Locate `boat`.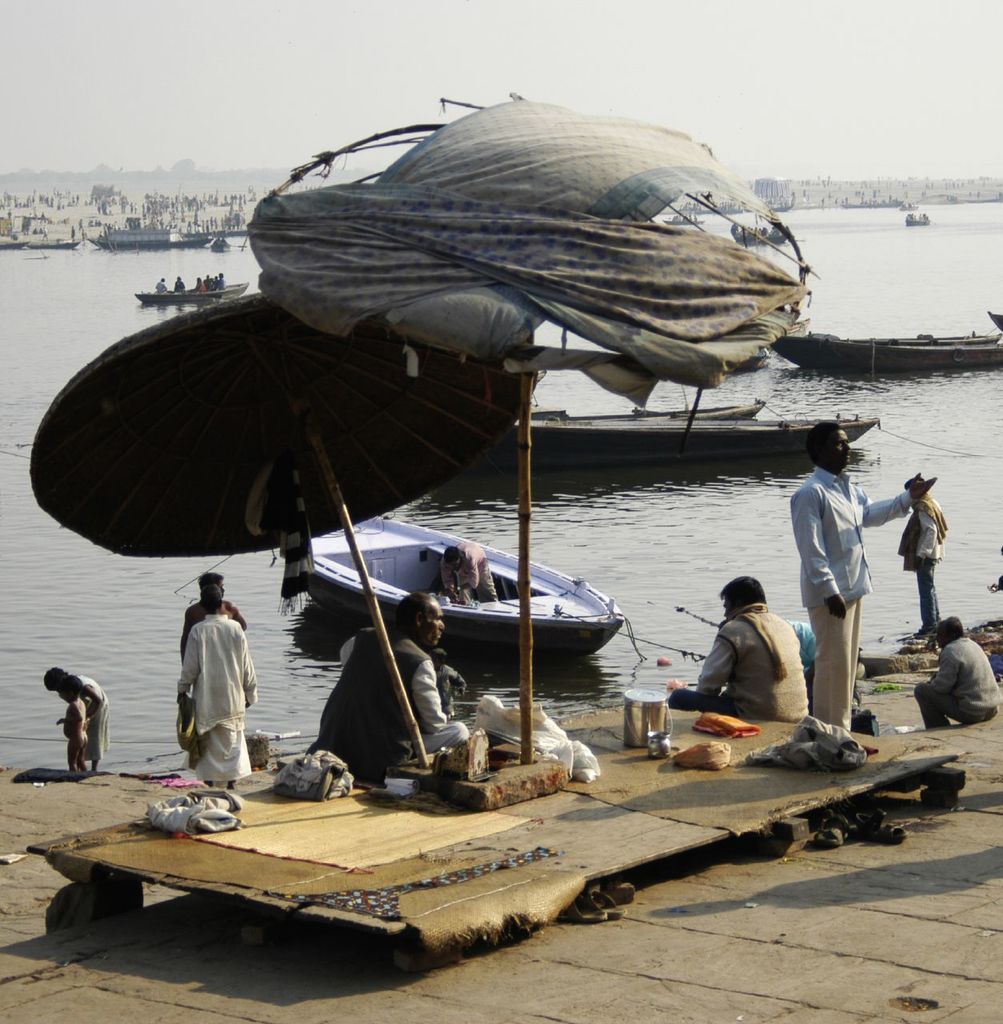
Bounding box: 661/216/709/227.
